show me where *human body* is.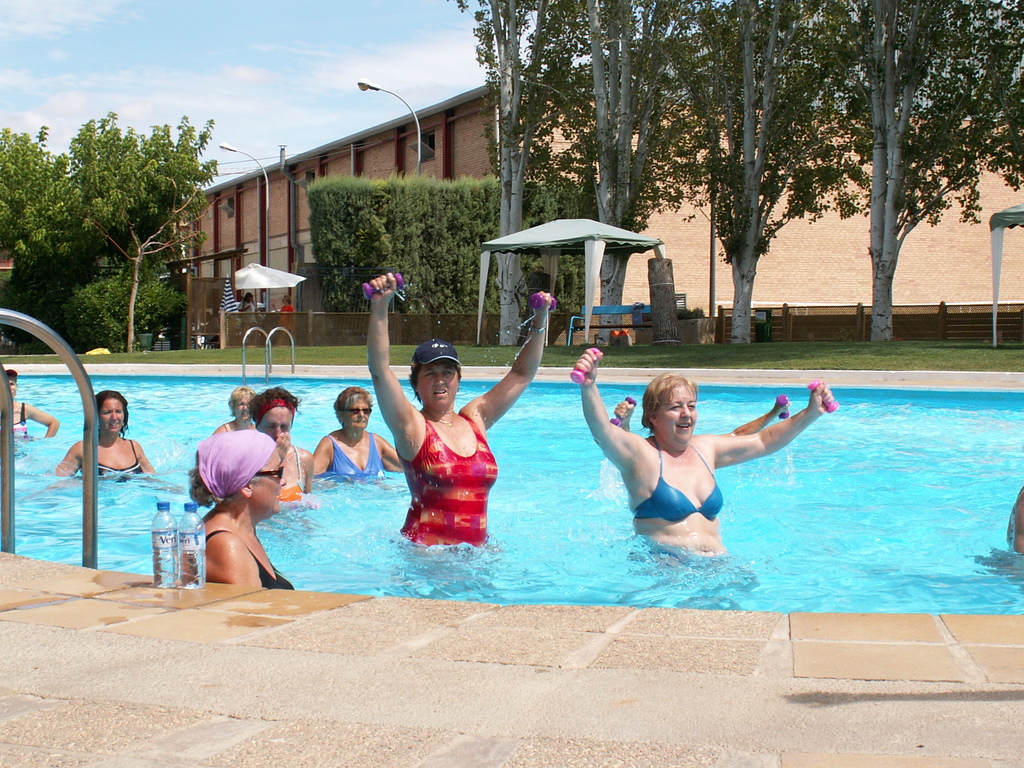
*human body* is at 362/270/554/548.
